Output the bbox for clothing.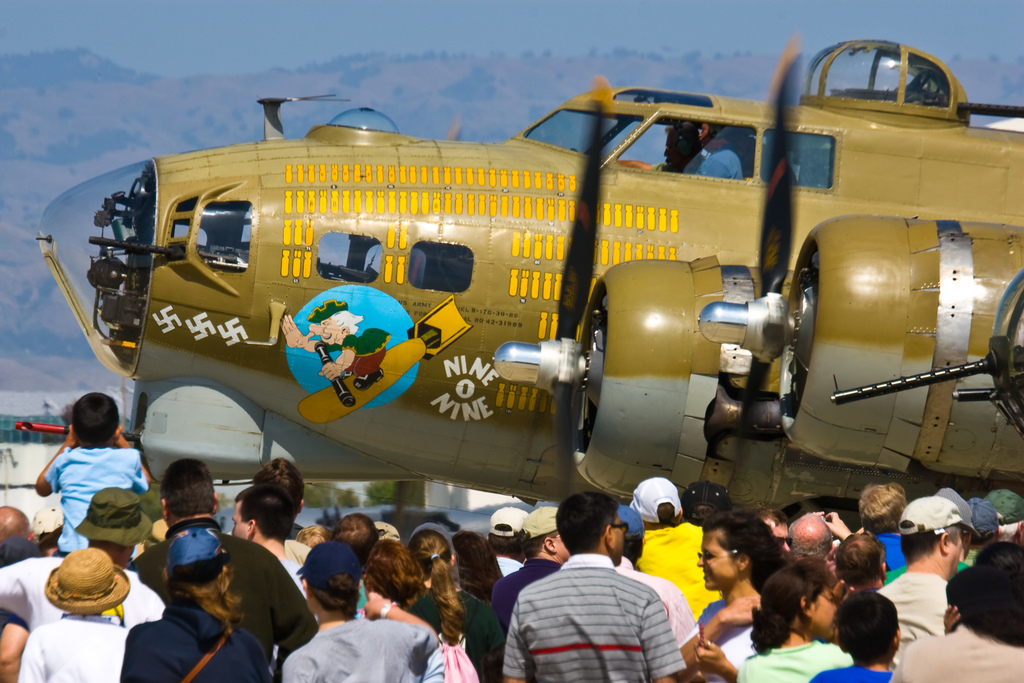
130/519/311/682.
